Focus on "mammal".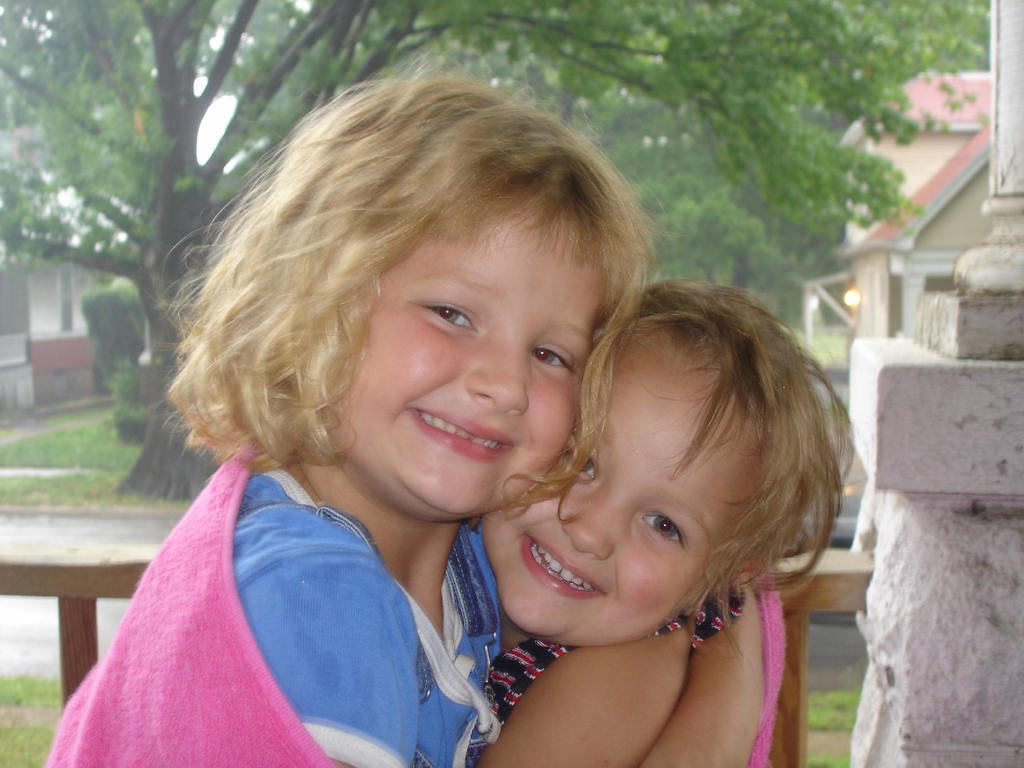
Focused at 463 276 860 767.
